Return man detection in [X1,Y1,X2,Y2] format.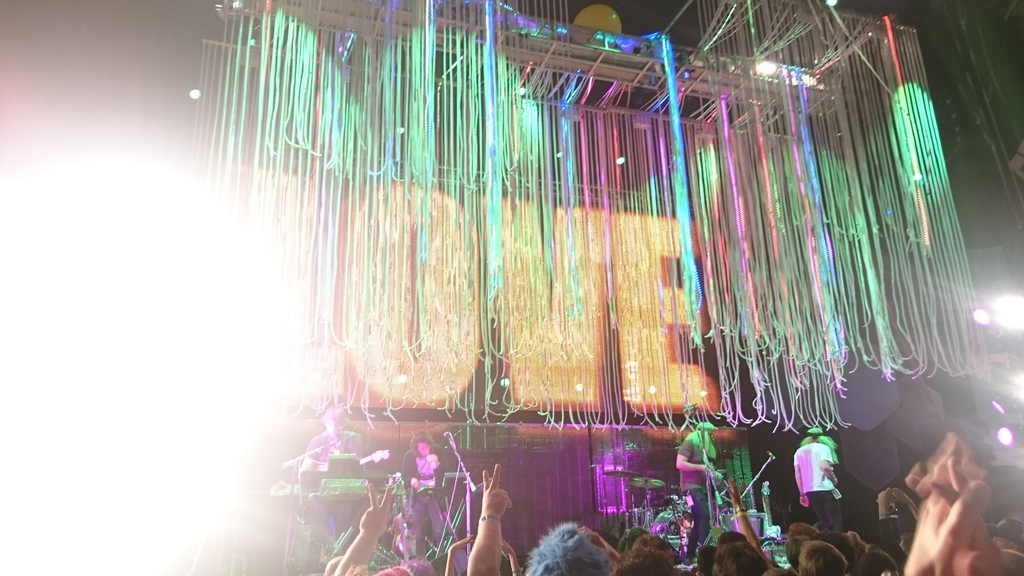
[786,419,845,537].
